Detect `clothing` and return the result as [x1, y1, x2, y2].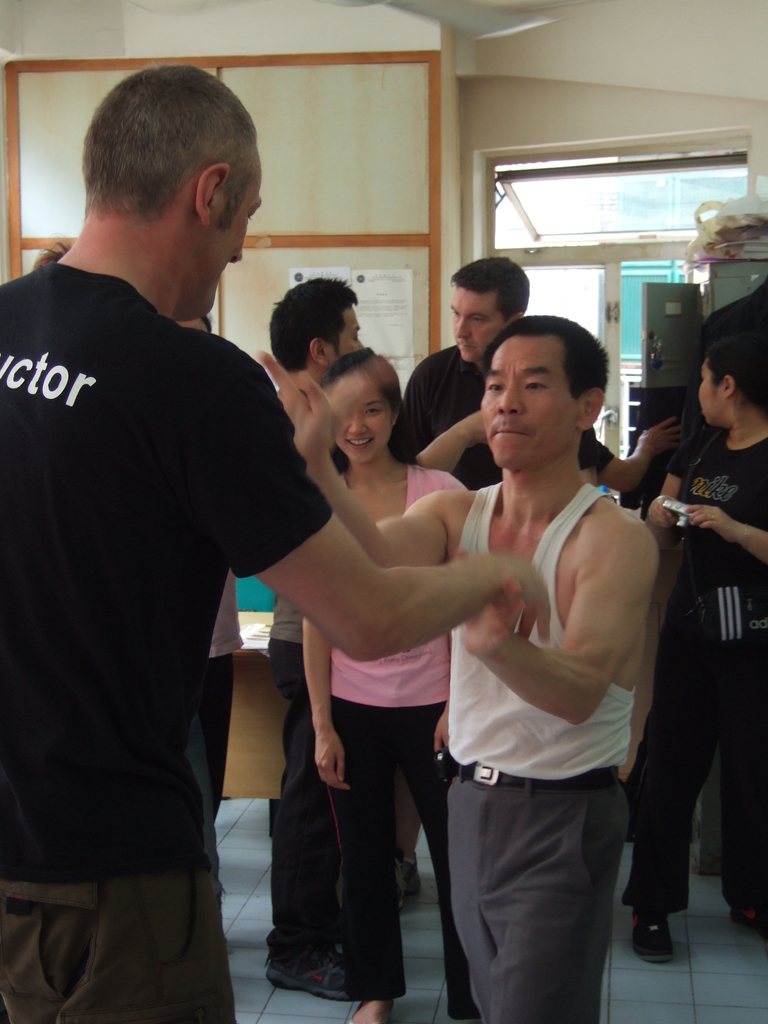
[623, 426, 767, 915].
